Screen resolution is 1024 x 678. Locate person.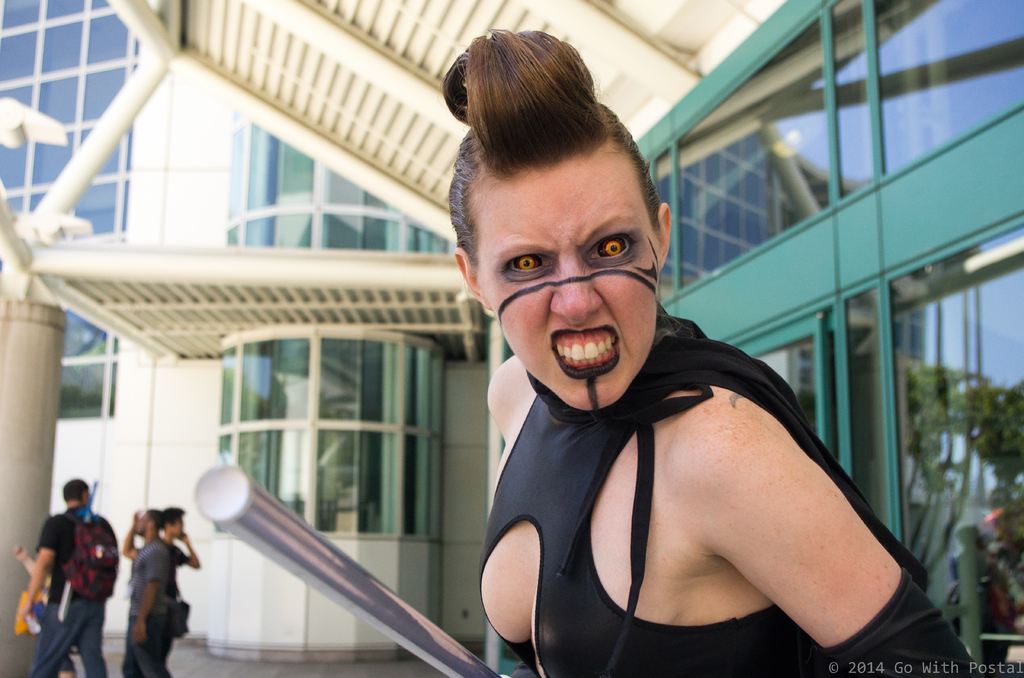
box=[119, 506, 175, 677].
